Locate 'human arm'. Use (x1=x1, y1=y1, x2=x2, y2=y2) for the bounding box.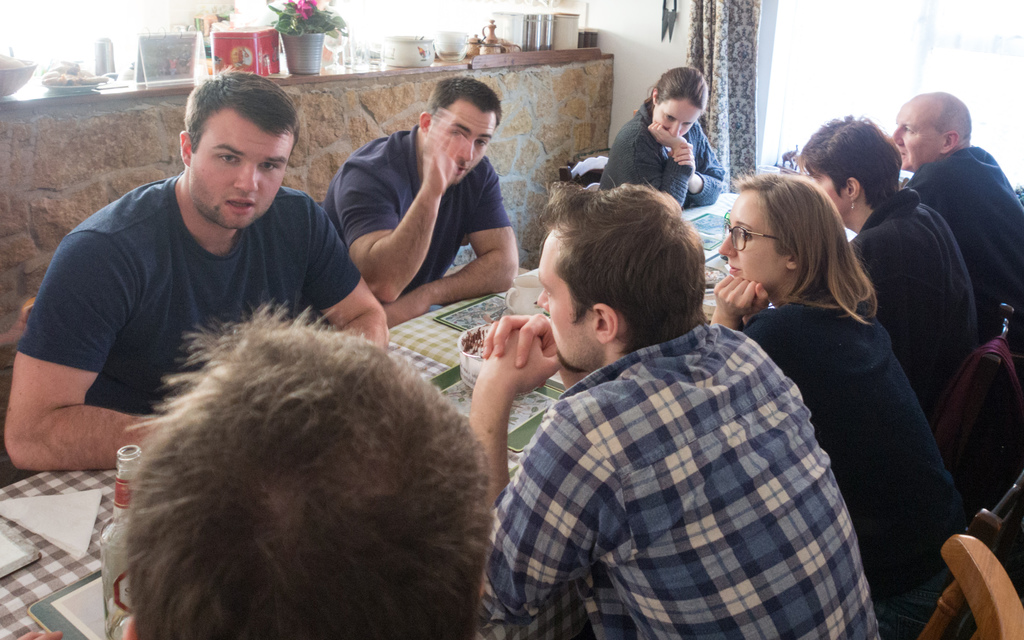
(x1=707, y1=271, x2=776, y2=339).
